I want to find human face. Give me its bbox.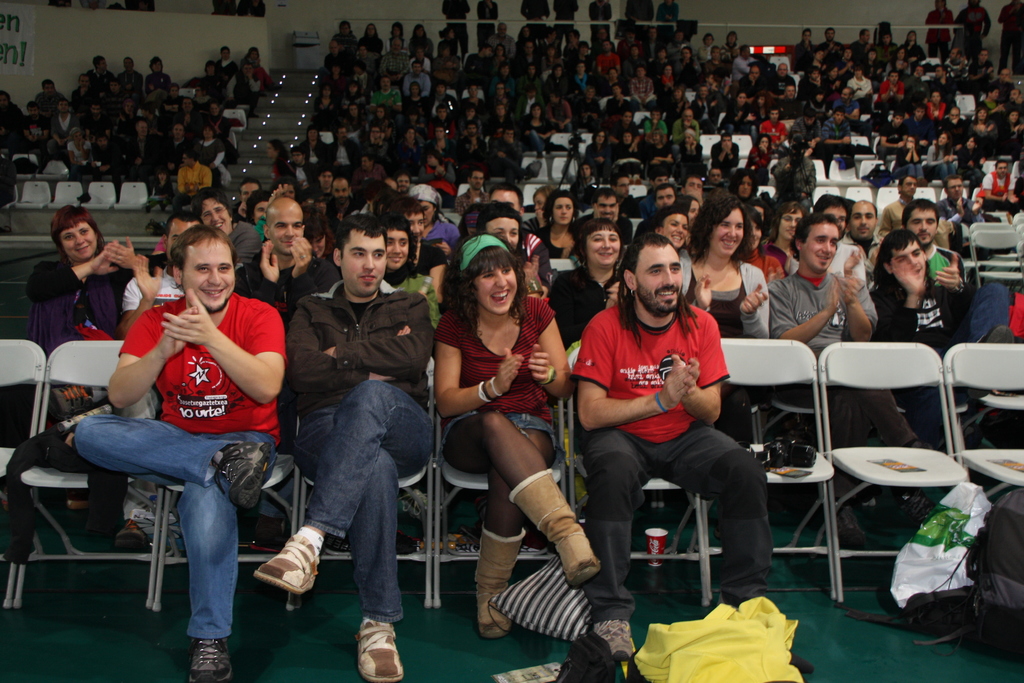
bbox=[727, 33, 738, 44].
